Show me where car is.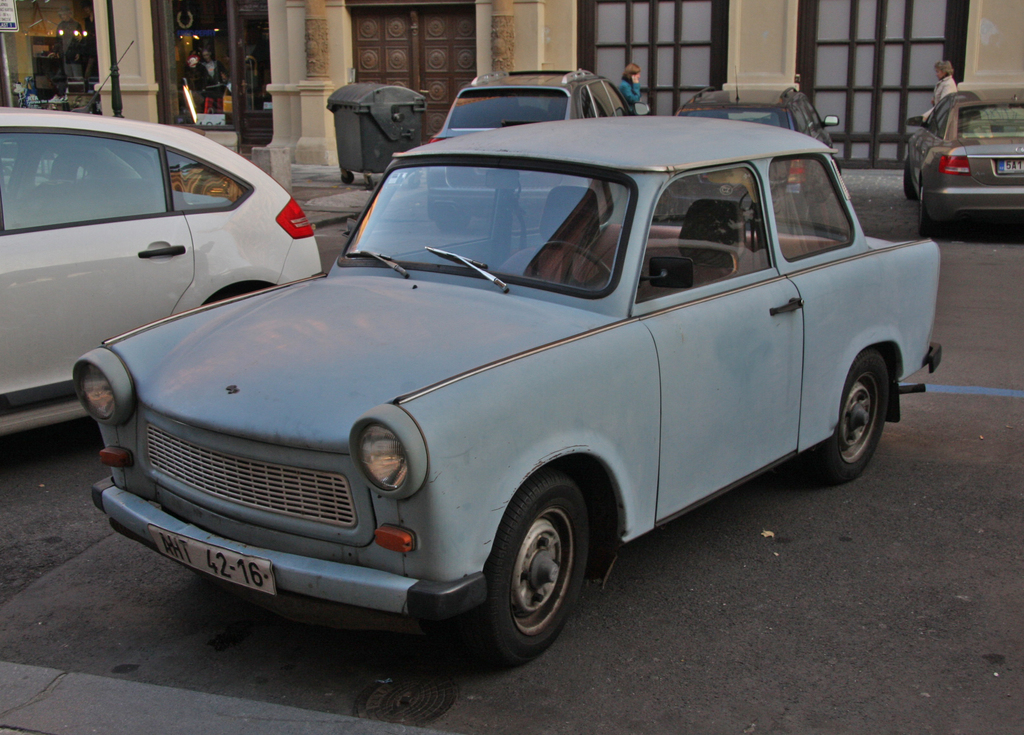
car is at 674:86:844:235.
